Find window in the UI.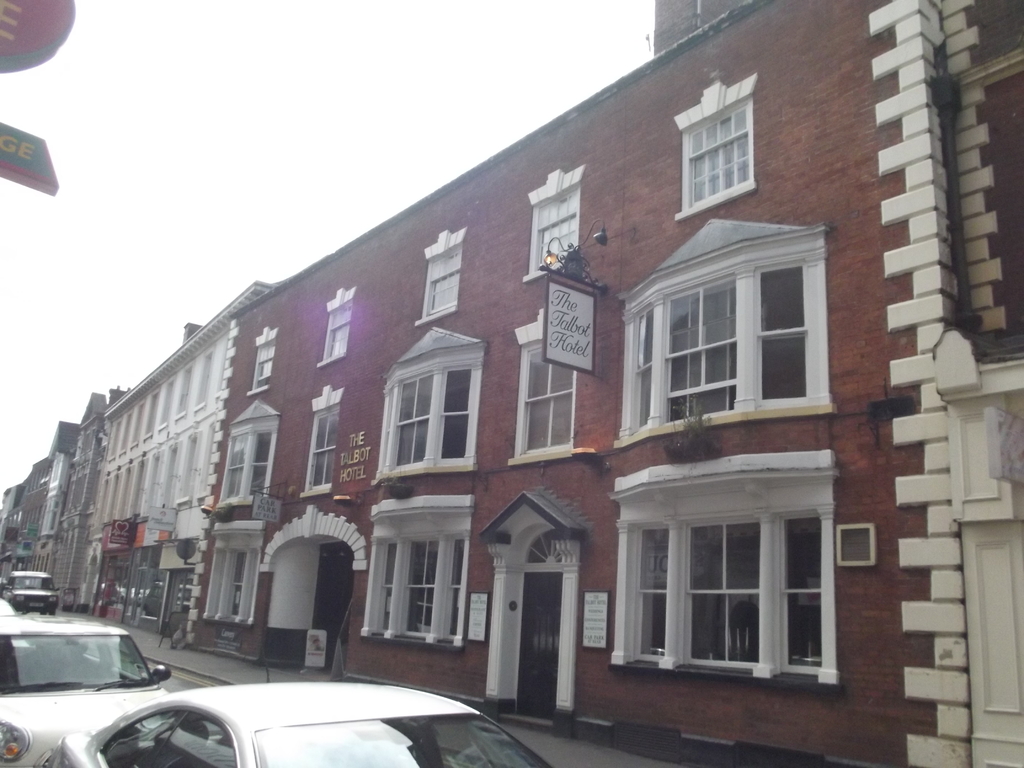
UI element at {"x1": 298, "y1": 382, "x2": 342, "y2": 500}.
